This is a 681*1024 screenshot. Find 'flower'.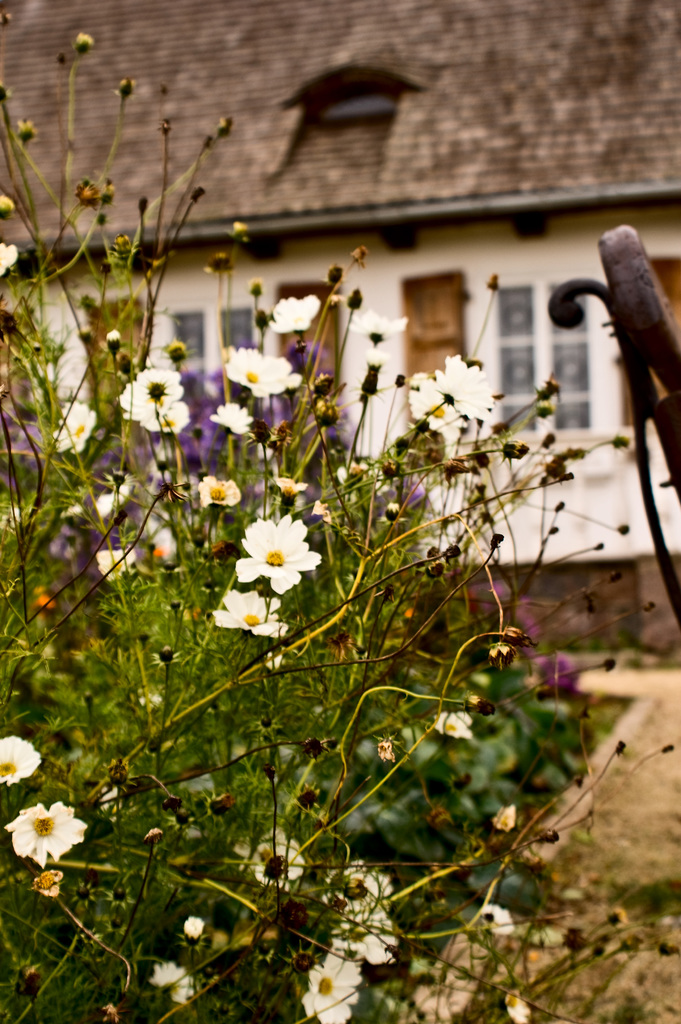
Bounding box: (left=271, top=296, right=317, bottom=340).
